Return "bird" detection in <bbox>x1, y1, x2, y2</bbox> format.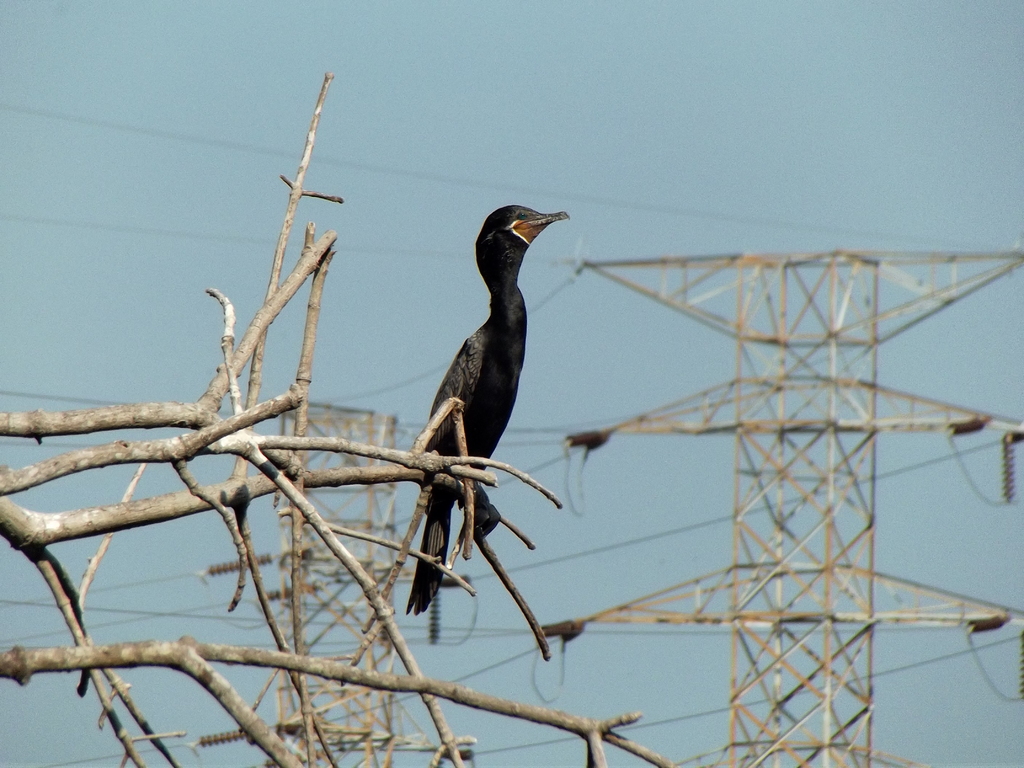
<bbox>401, 197, 568, 549</bbox>.
